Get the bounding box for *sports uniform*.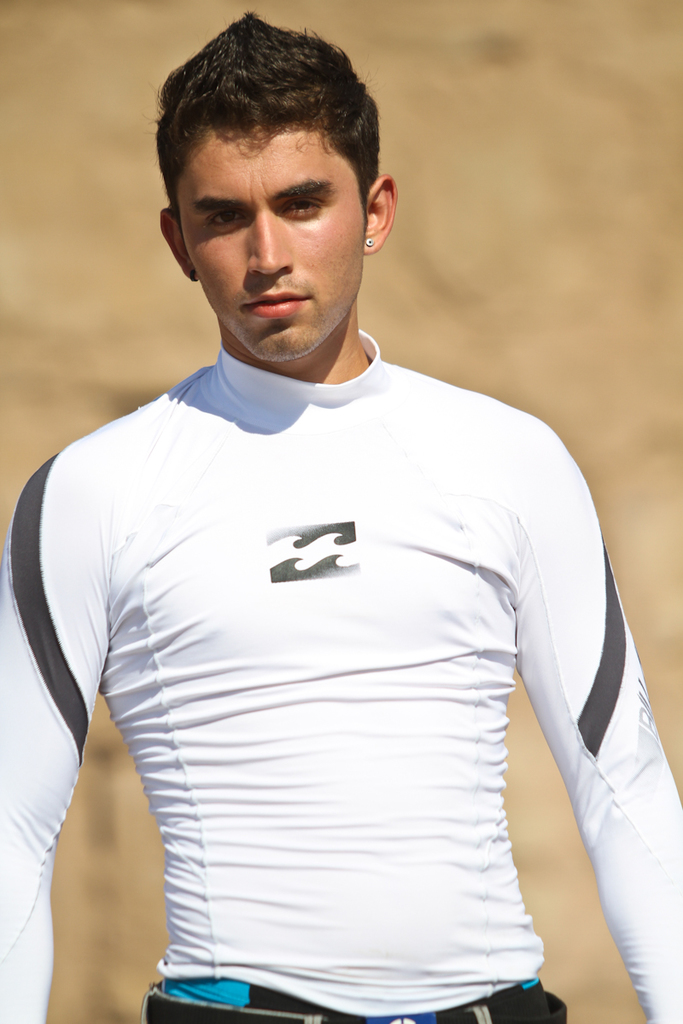
l=0, t=329, r=682, b=1023.
